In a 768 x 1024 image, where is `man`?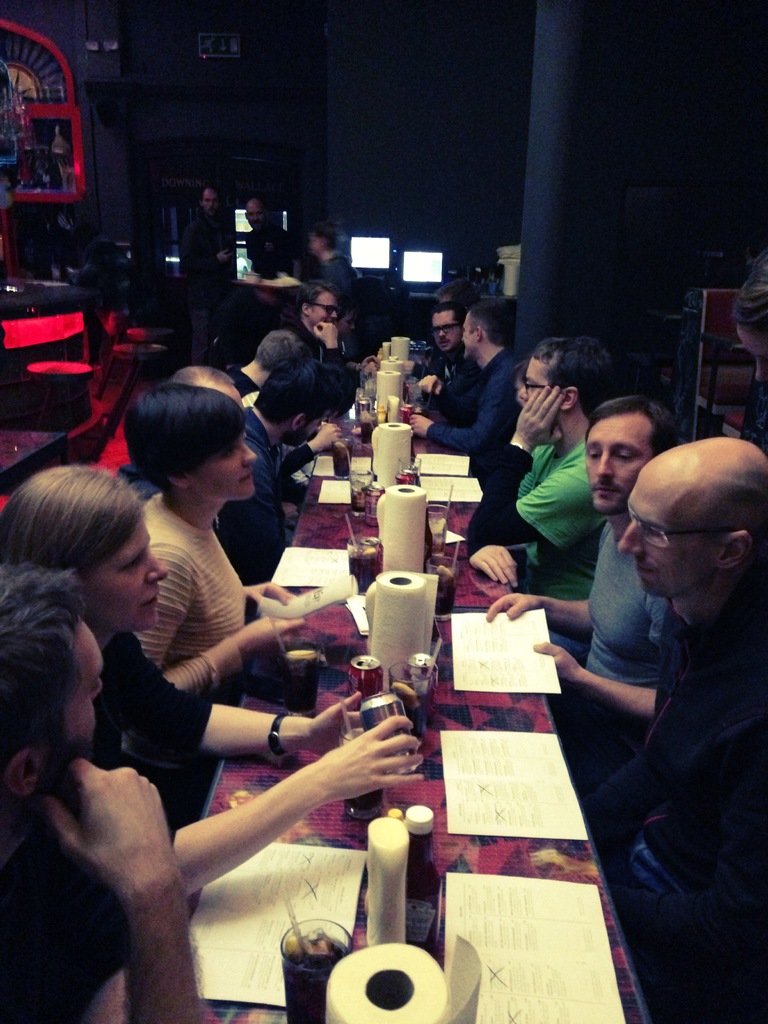
bbox(474, 330, 623, 576).
